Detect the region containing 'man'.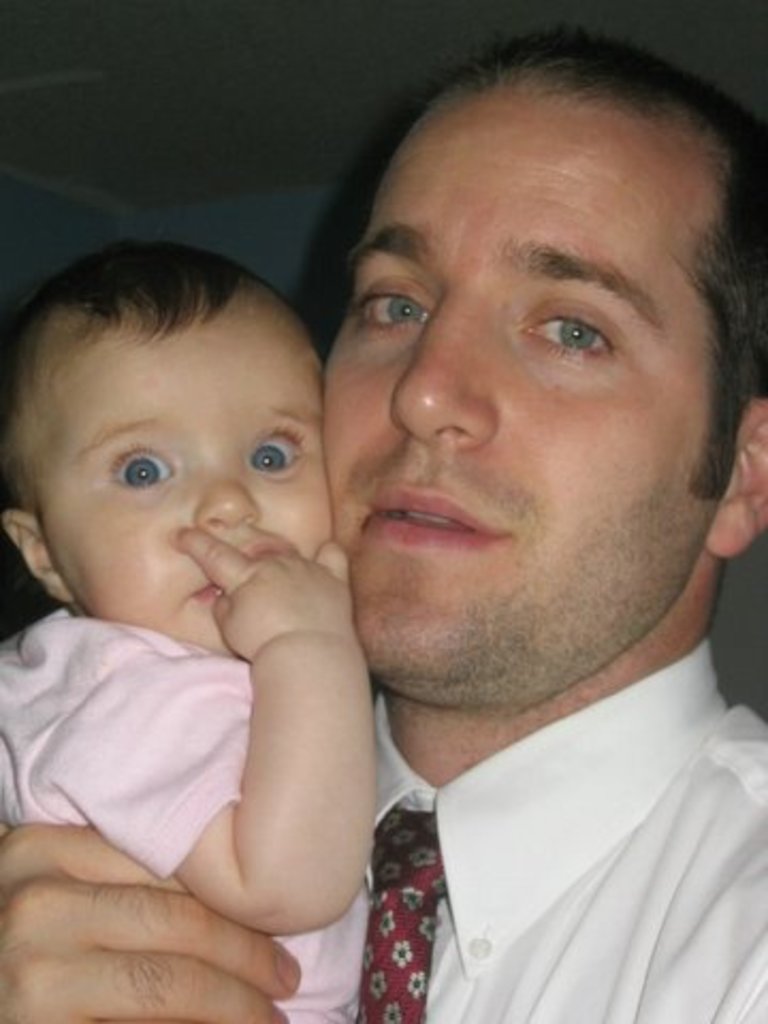
box(73, 66, 695, 1023).
